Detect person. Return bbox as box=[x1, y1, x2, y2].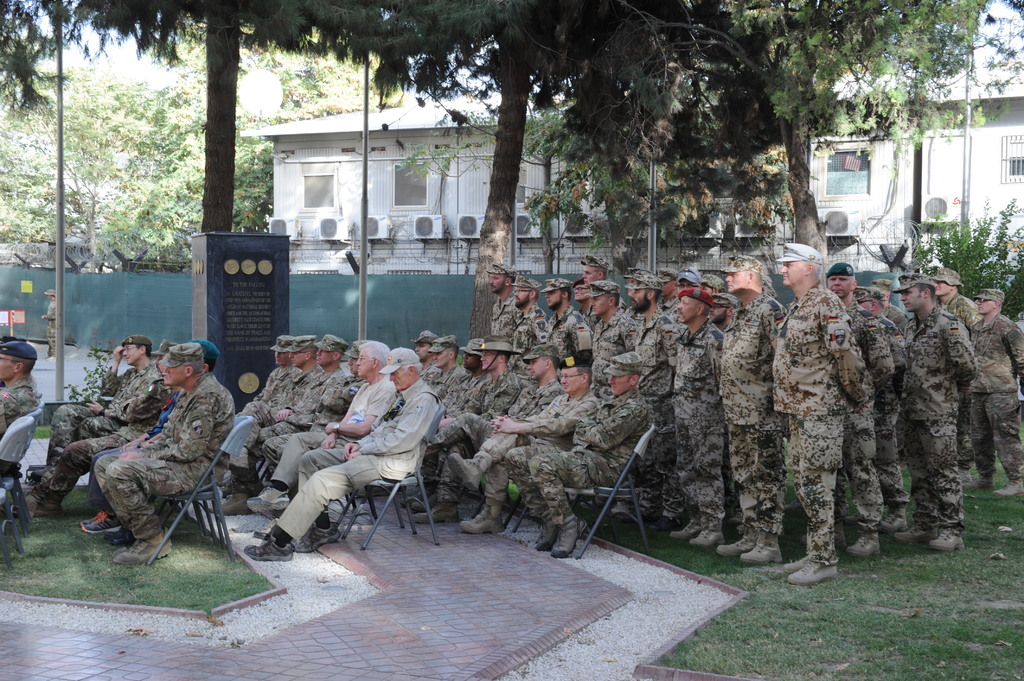
box=[482, 259, 522, 367].
